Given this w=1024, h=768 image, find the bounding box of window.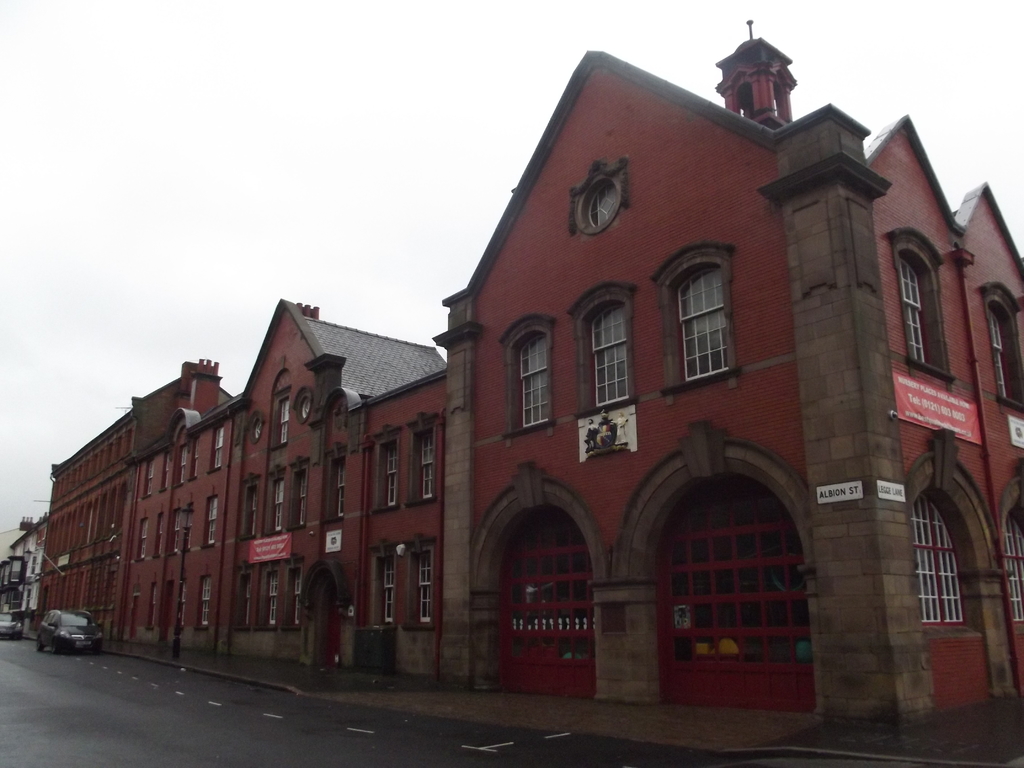
(278,399,289,445).
